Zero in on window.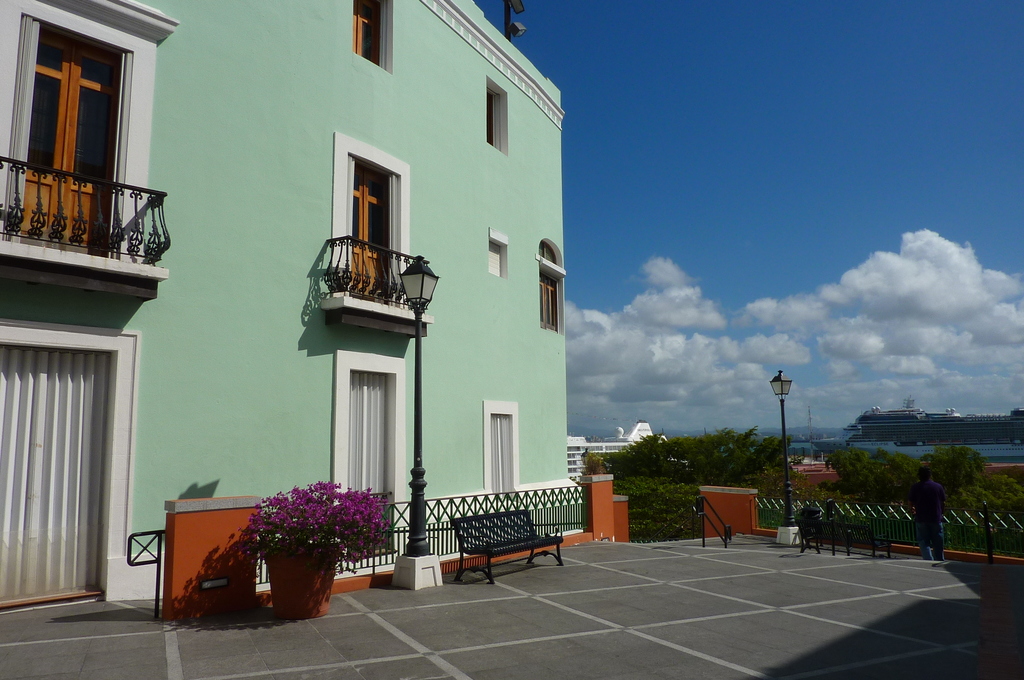
Zeroed in: region(540, 260, 563, 339).
